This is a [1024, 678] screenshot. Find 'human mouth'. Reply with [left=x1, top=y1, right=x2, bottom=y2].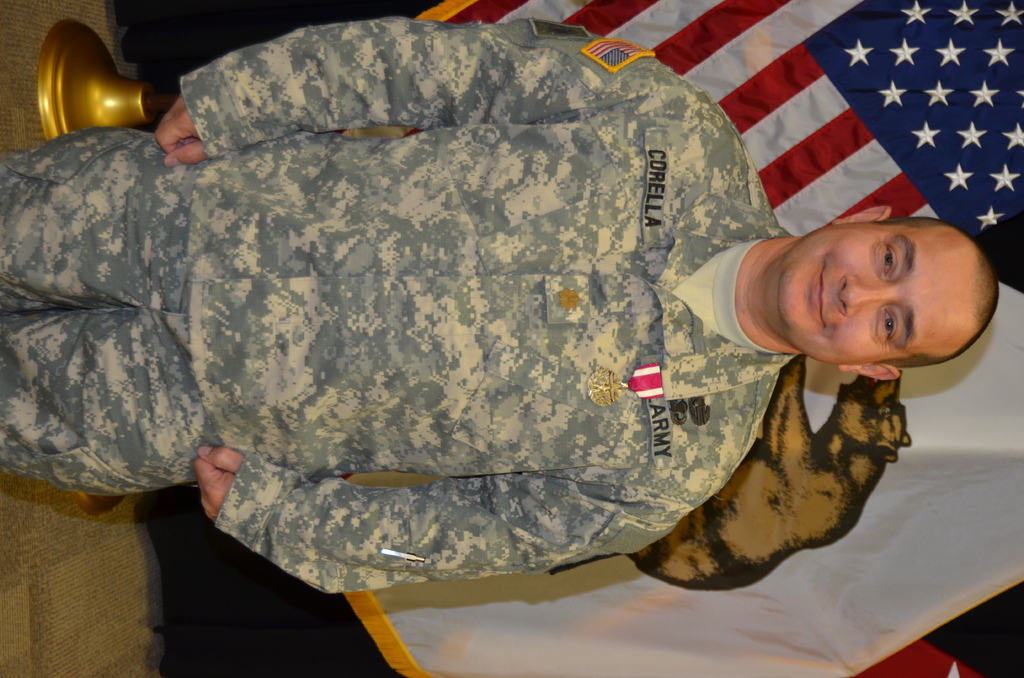
[left=809, top=264, right=824, bottom=329].
